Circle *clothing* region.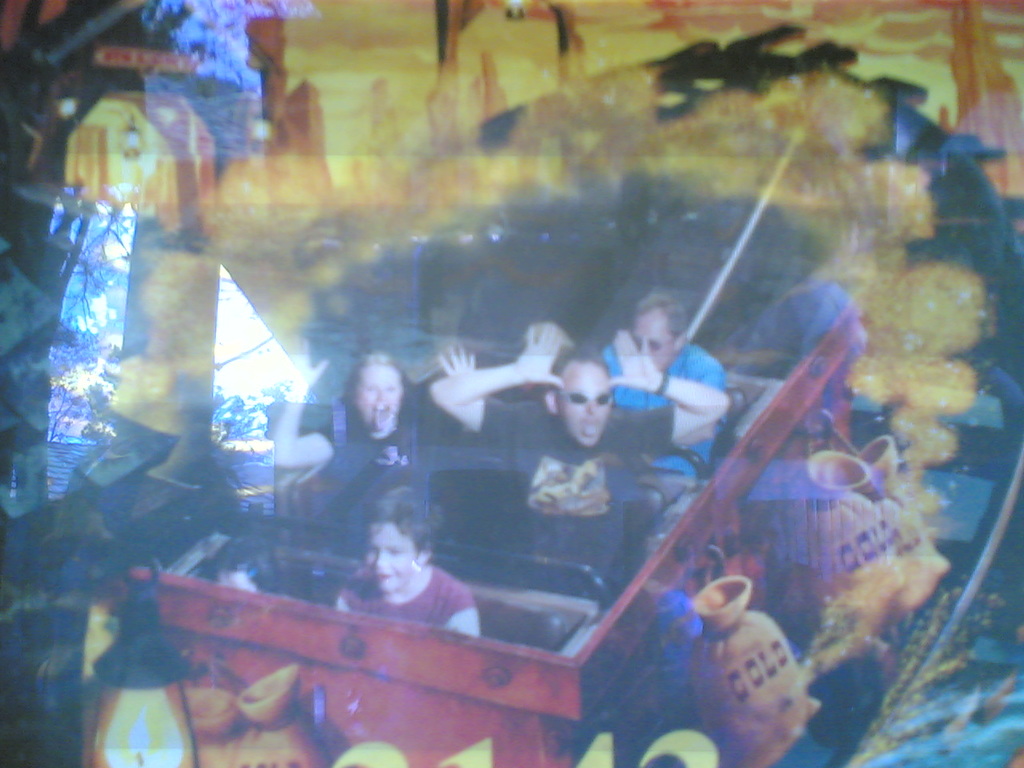
Region: (494, 398, 657, 565).
